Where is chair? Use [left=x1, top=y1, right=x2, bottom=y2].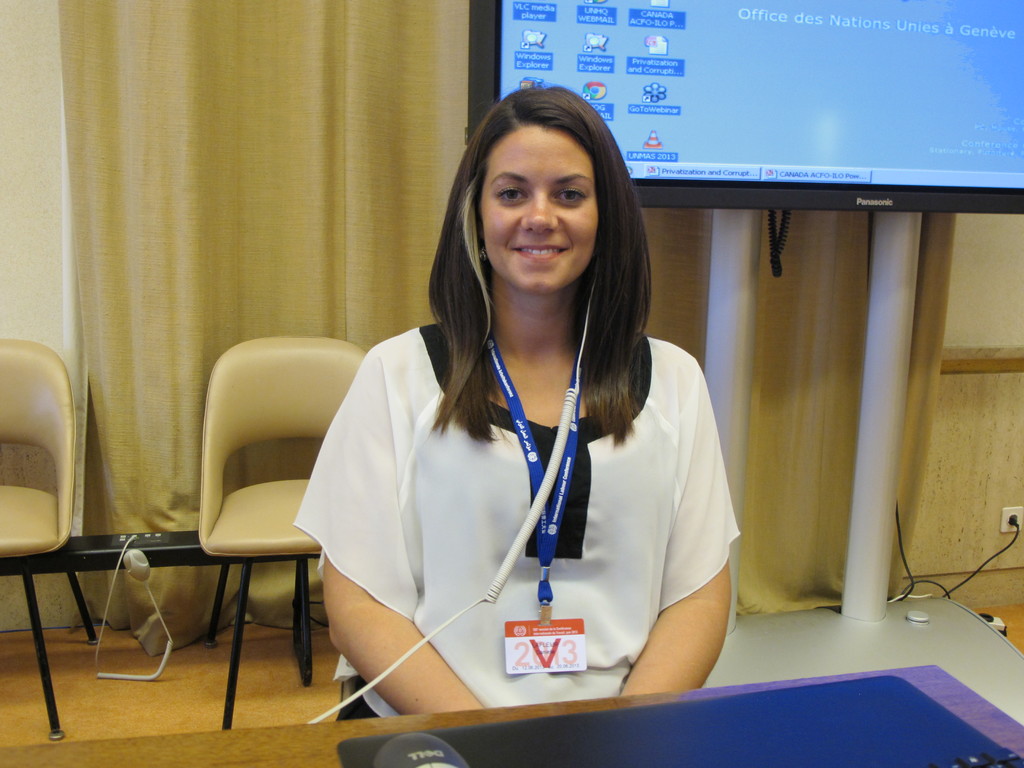
[left=164, top=306, right=354, bottom=740].
